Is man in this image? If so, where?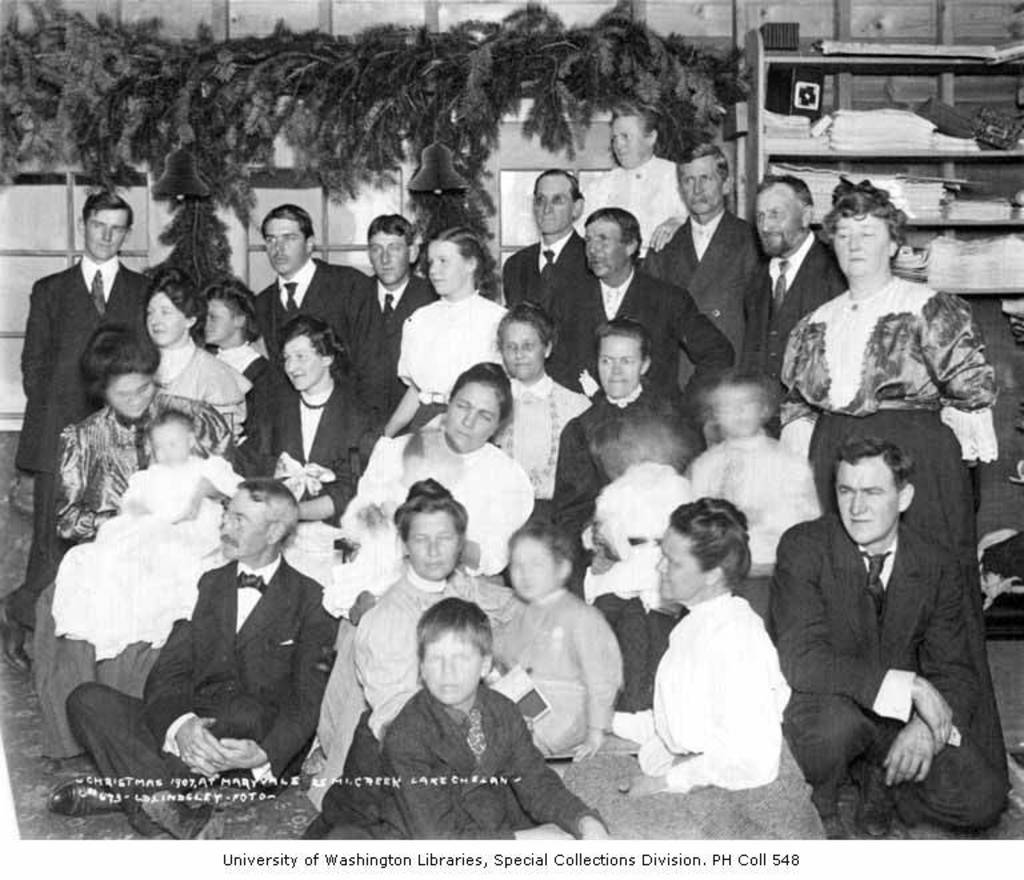
Yes, at [653, 139, 767, 361].
